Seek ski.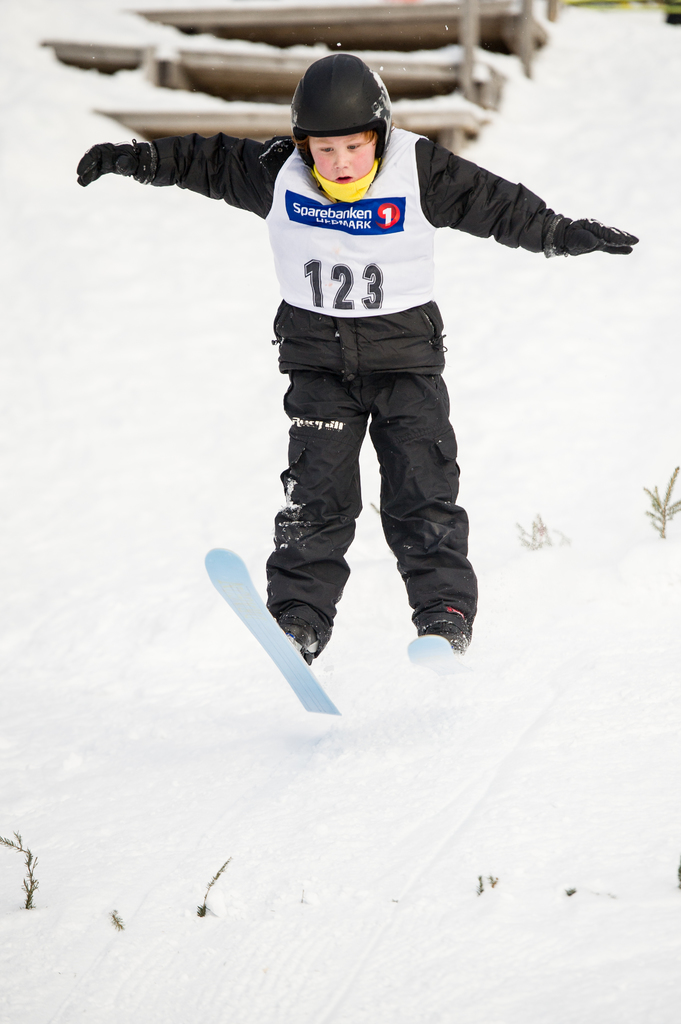
bbox(204, 535, 338, 726).
